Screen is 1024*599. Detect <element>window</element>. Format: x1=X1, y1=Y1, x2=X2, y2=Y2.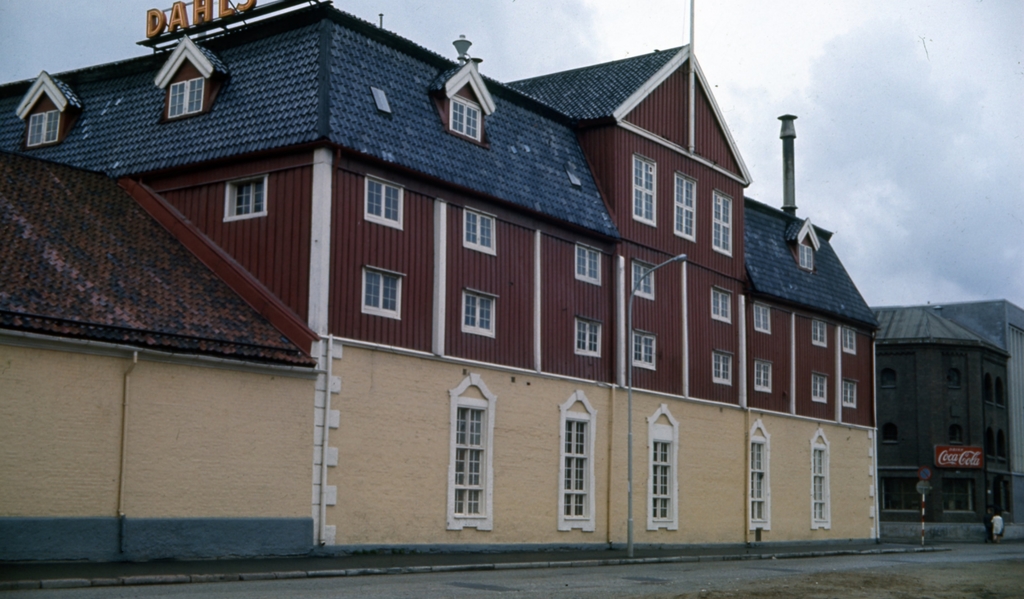
x1=455, y1=407, x2=485, y2=514.
